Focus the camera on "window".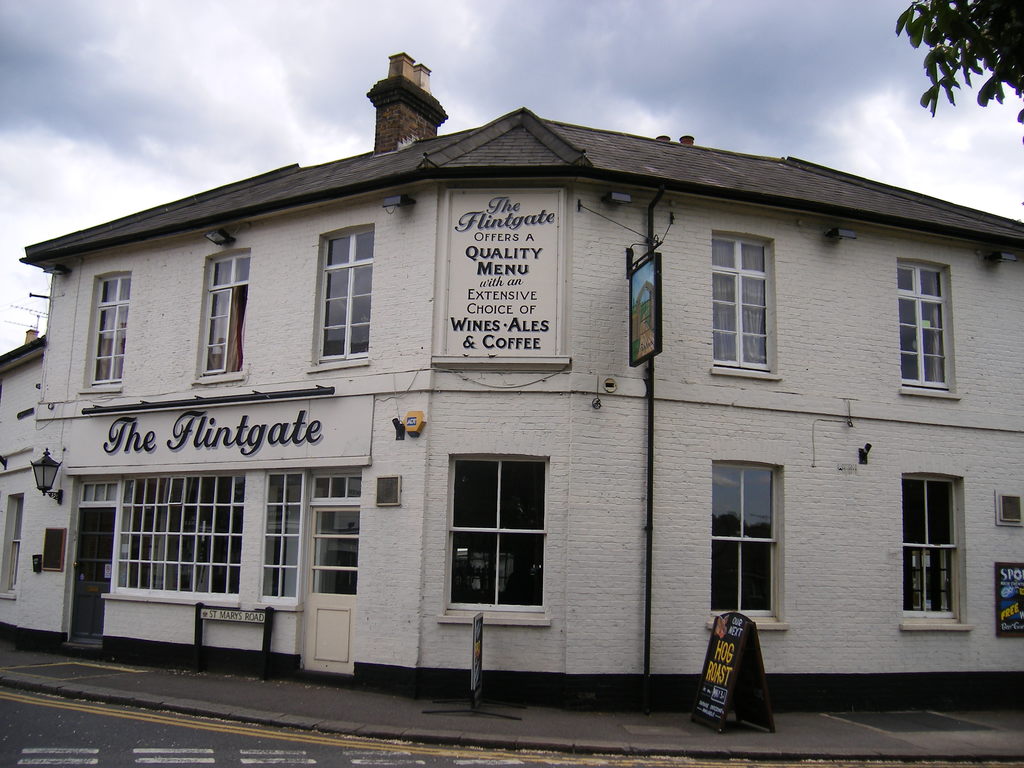
Focus region: x1=81, y1=268, x2=131, y2=385.
